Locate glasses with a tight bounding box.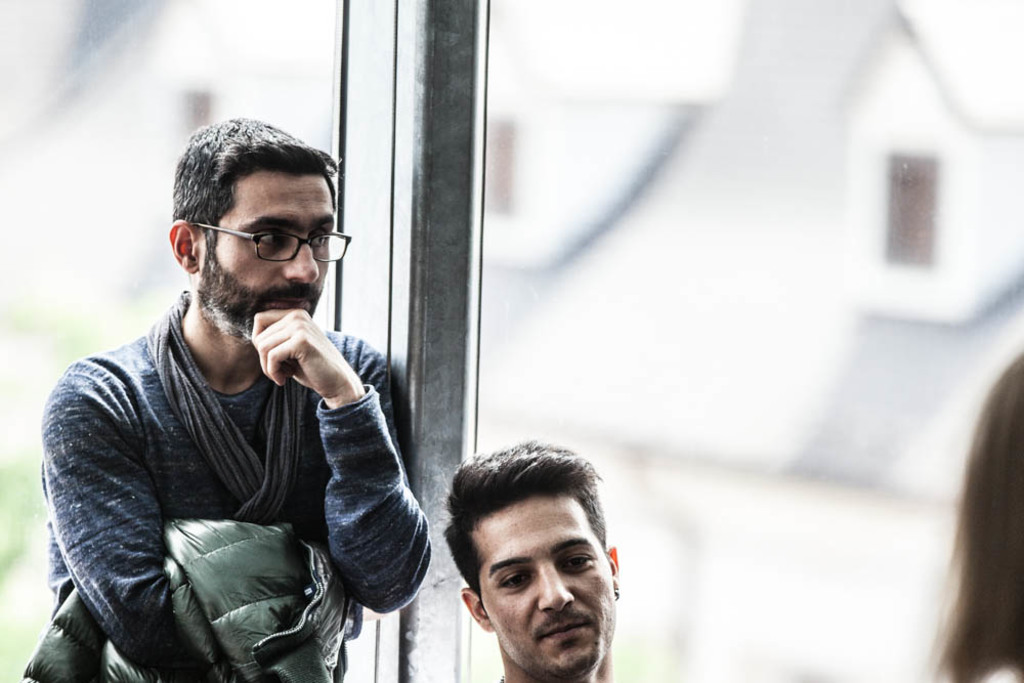
[185,217,326,266].
